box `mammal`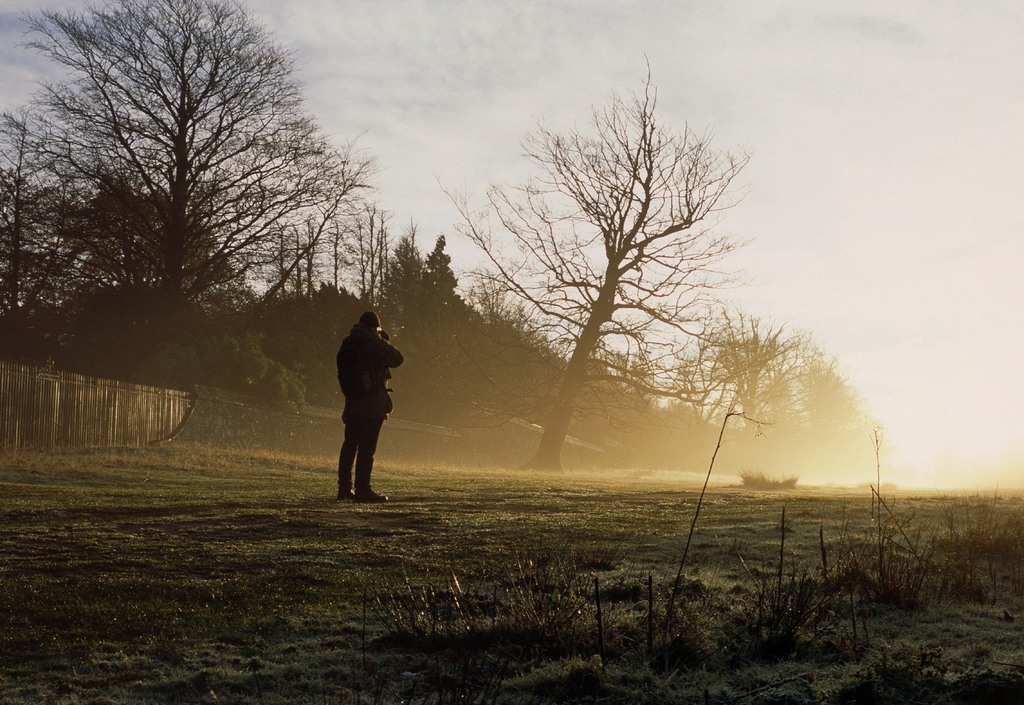
<bbox>323, 307, 414, 495</bbox>
